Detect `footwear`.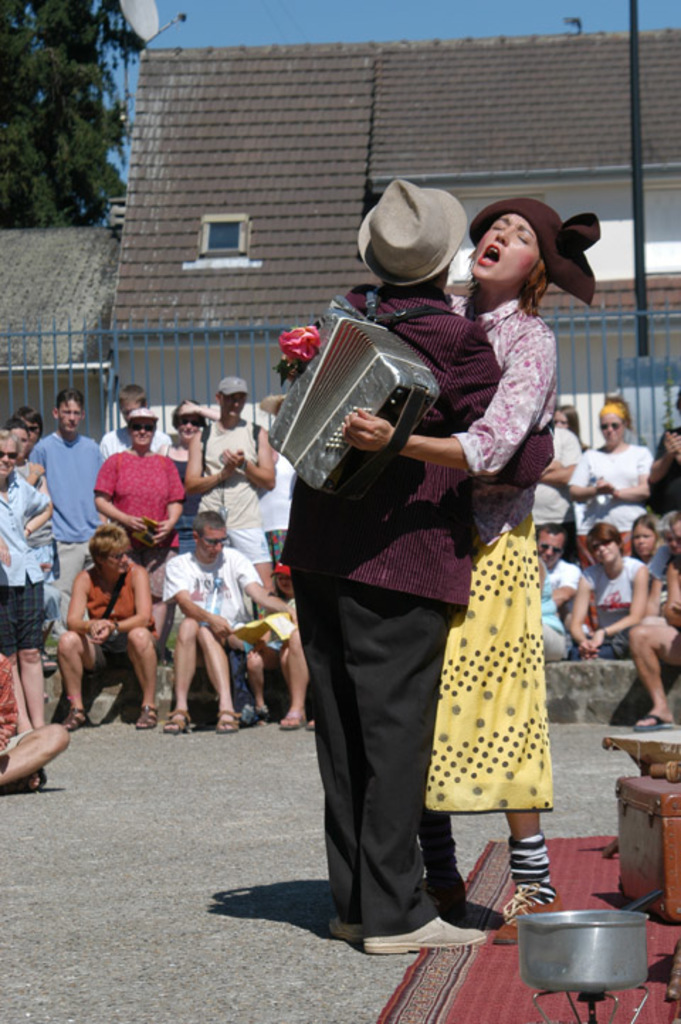
Detected at bbox=[643, 715, 675, 730].
